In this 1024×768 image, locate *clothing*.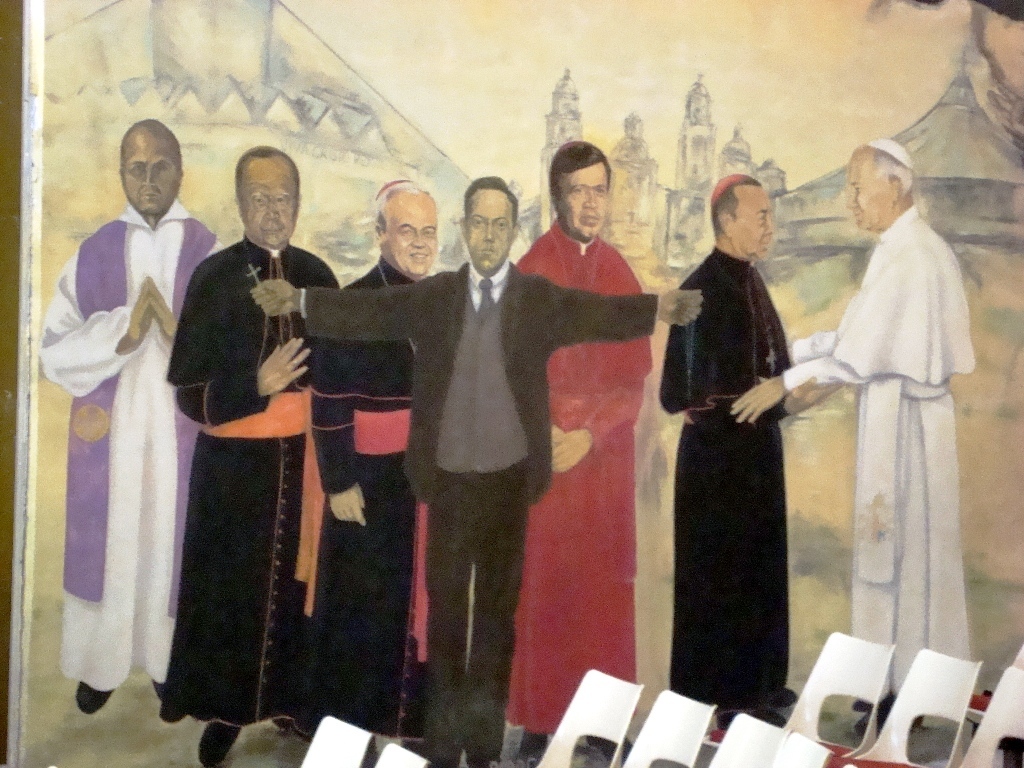
Bounding box: x1=783 y1=202 x2=976 y2=695.
